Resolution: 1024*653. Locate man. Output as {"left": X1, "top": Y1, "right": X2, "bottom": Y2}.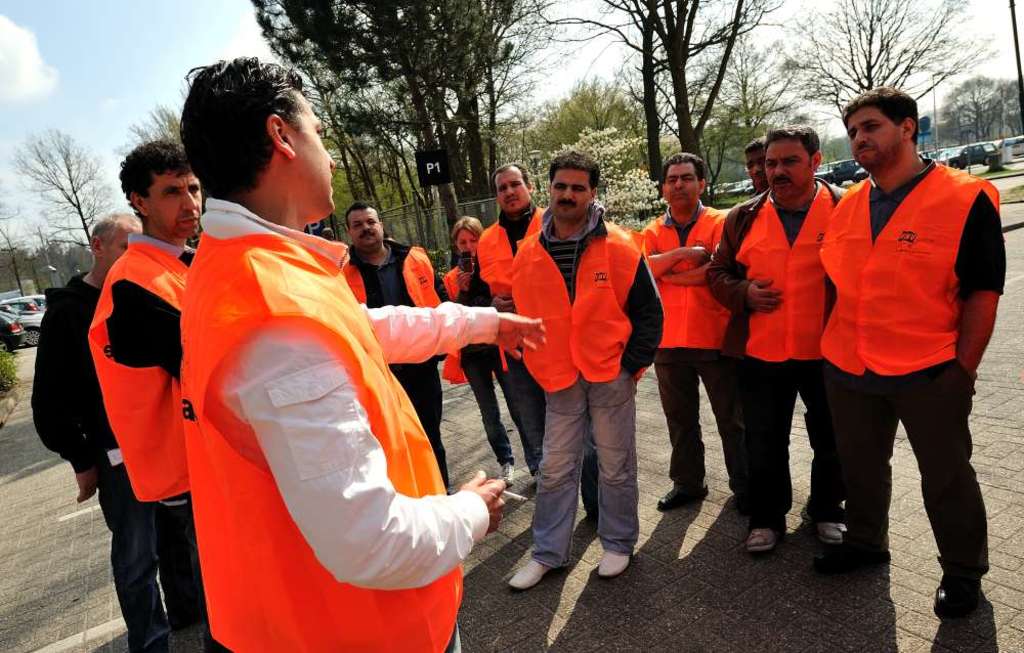
{"left": 749, "top": 139, "right": 774, "bottom": 199}.
